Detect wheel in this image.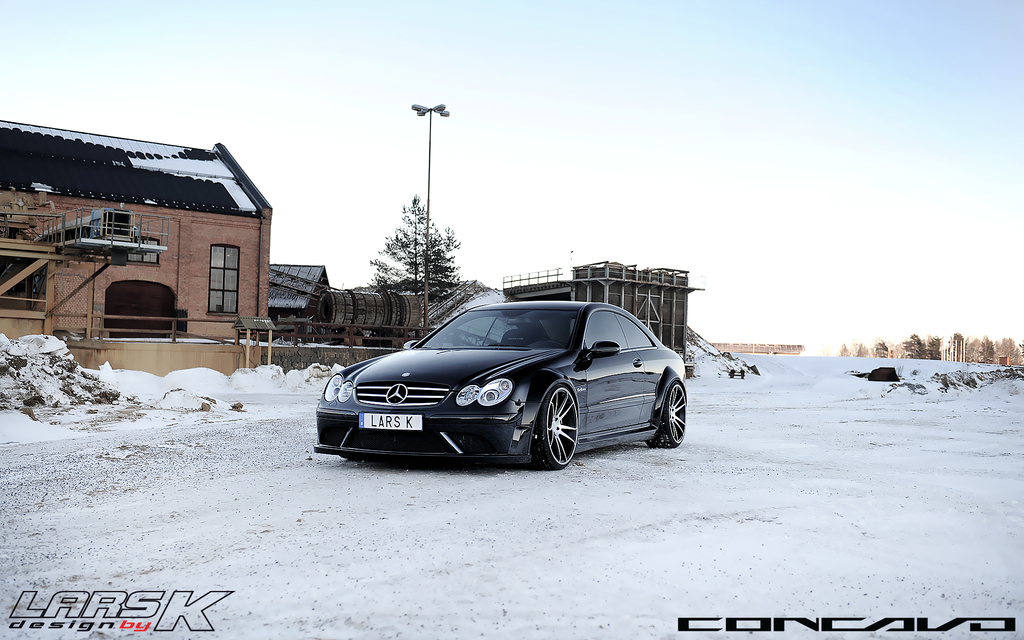
Detection: 536 384 579 470.
